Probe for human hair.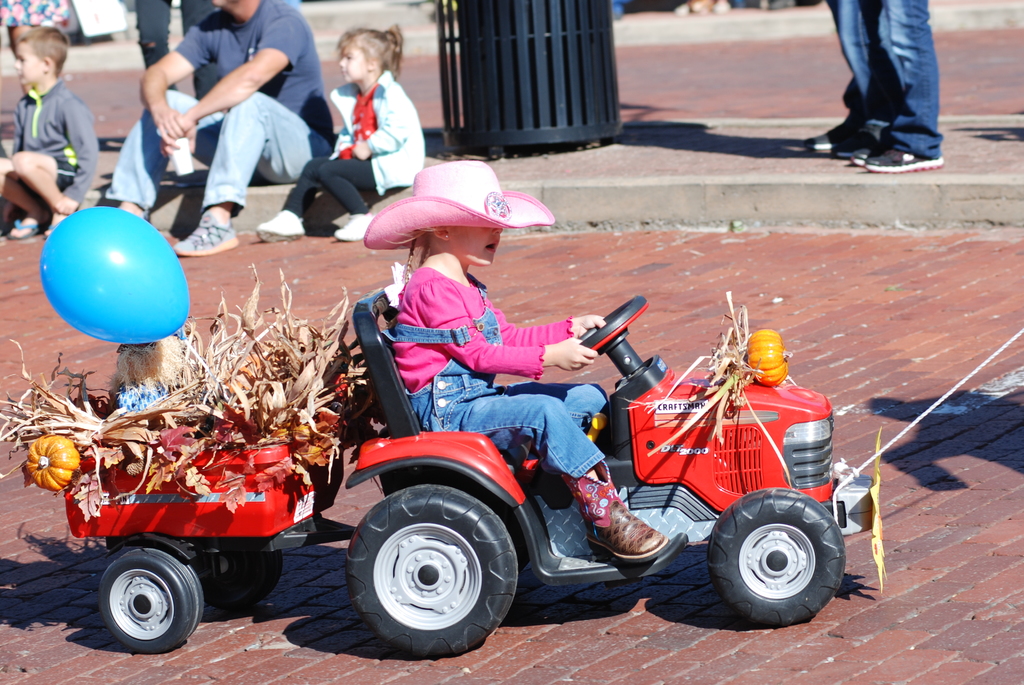
Probe result: <box>17,26,69,78</box>.
